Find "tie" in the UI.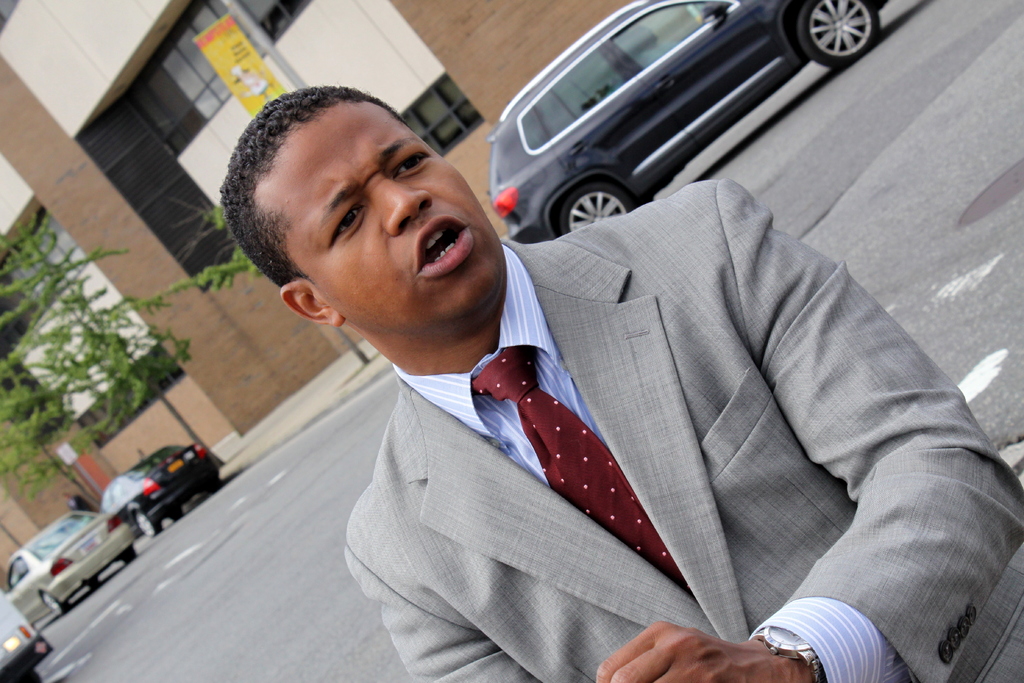
UI element at select_region(475, 347, 687, 600).
